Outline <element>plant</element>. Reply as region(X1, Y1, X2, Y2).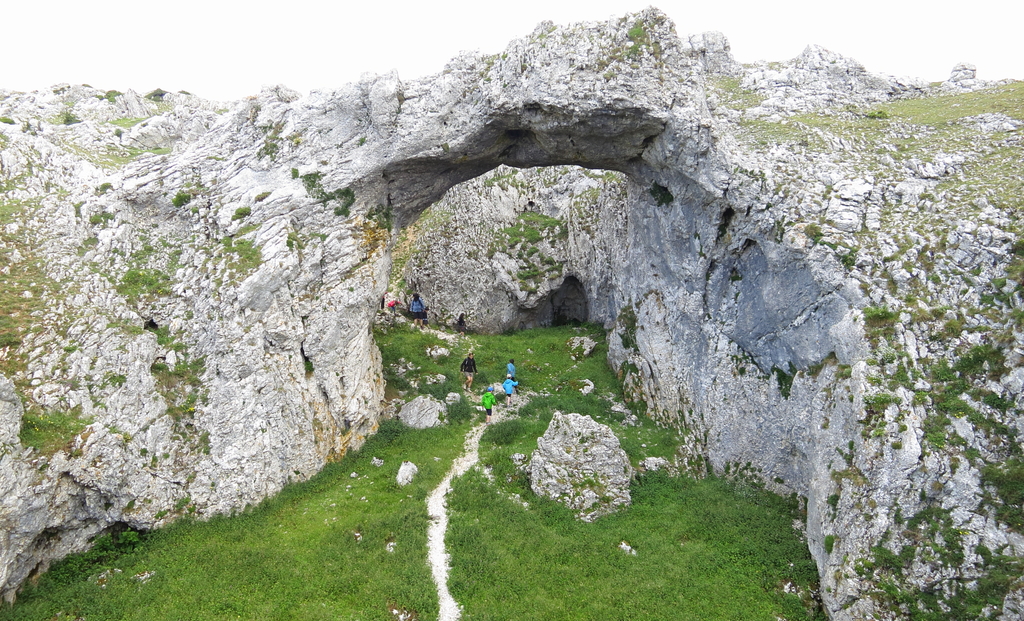
region(625, 25, 647, 44).
